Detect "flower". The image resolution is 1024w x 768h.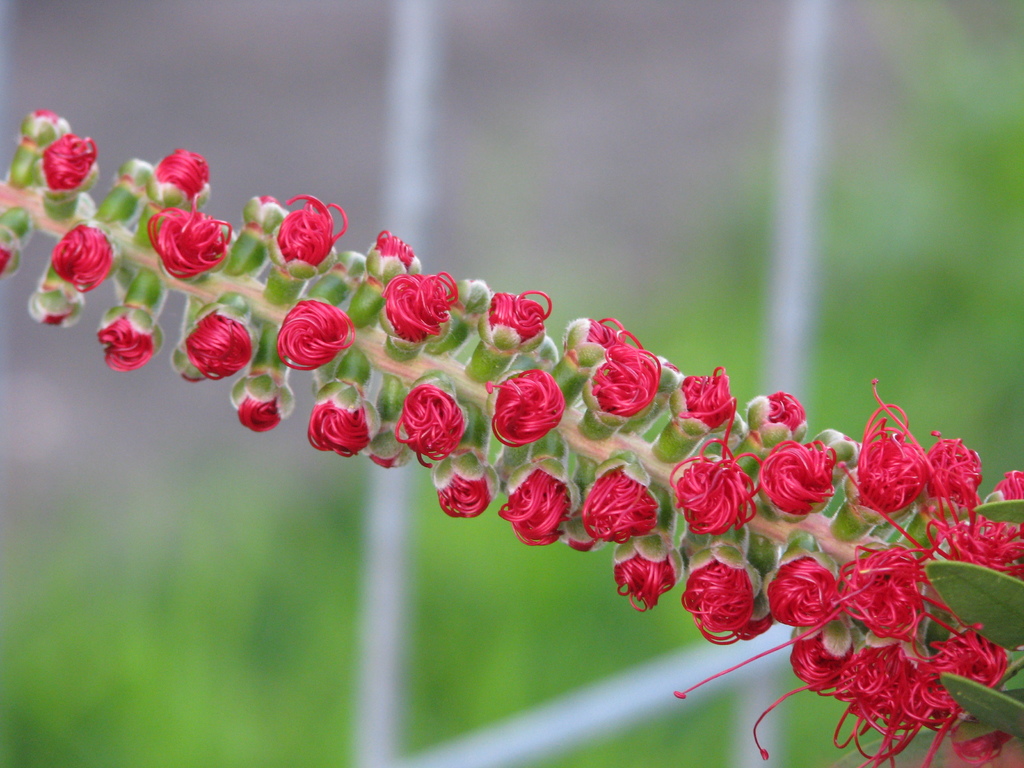
BBox(364, 230, 420, 284).
